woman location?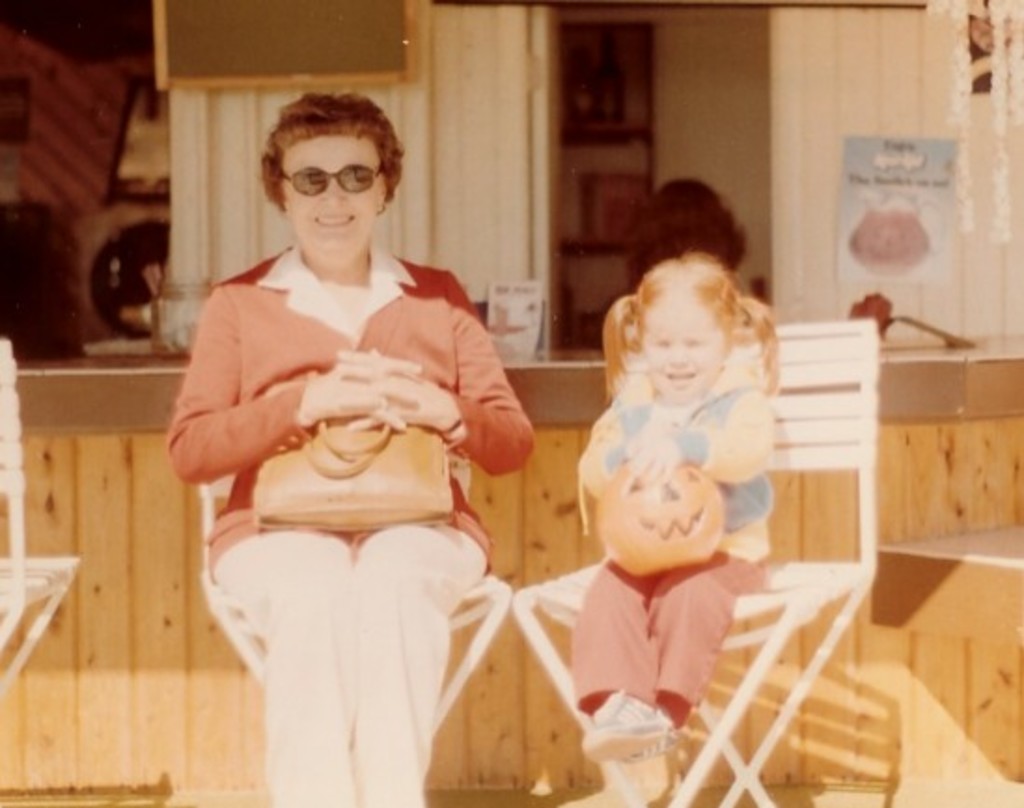
pyautogui.locateOnScreen(175, 86, 515, 795)
